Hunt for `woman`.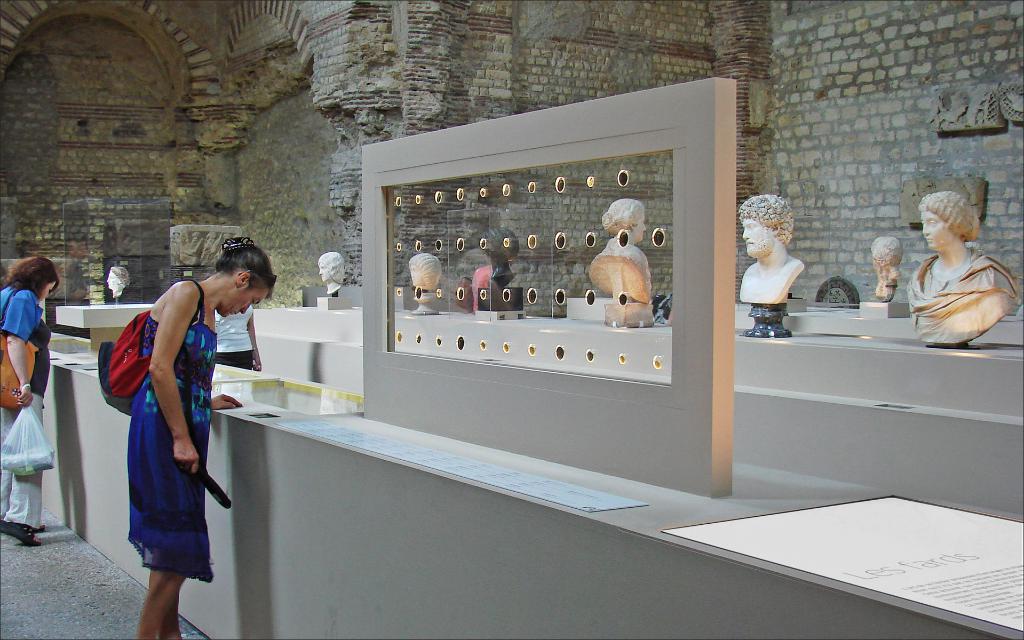
Hunted down at (409, 255, 442, 316).
